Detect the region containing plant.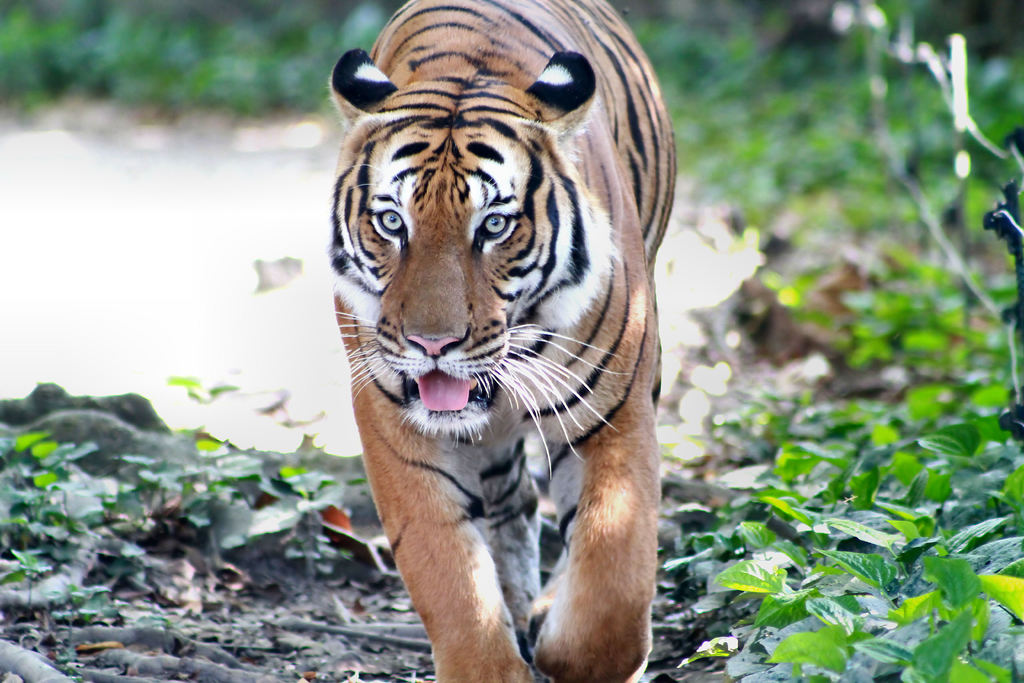
bbox(0, 413, 145, 555).
